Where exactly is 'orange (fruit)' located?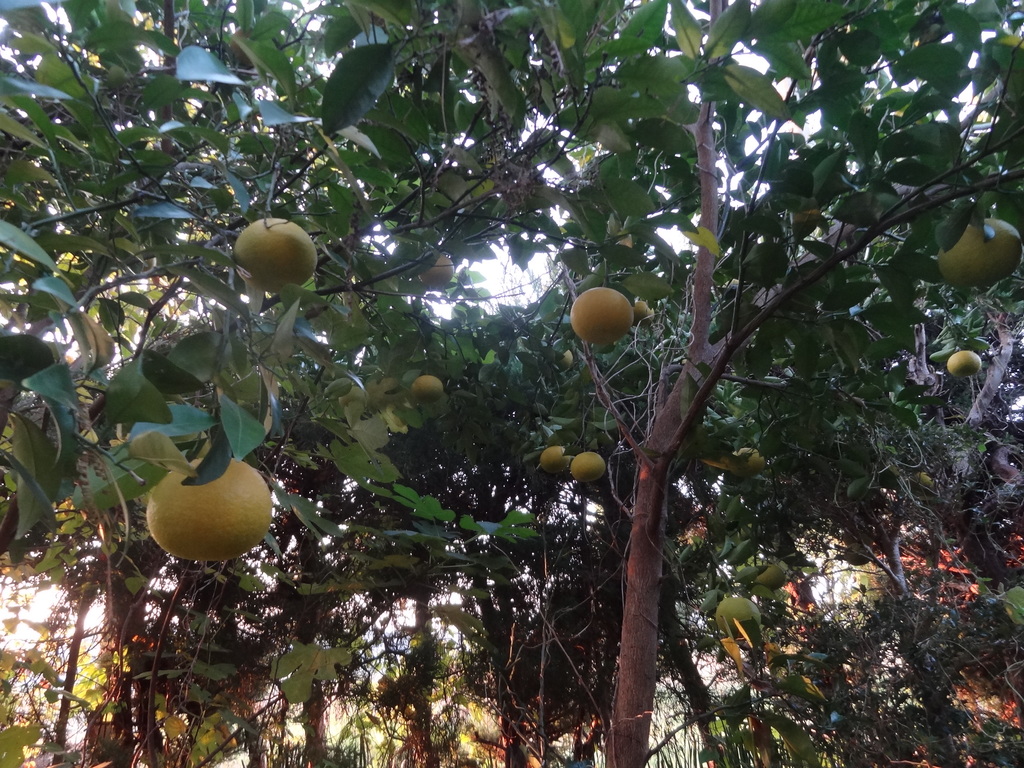
Its bounding box is 568/449/600/482.
